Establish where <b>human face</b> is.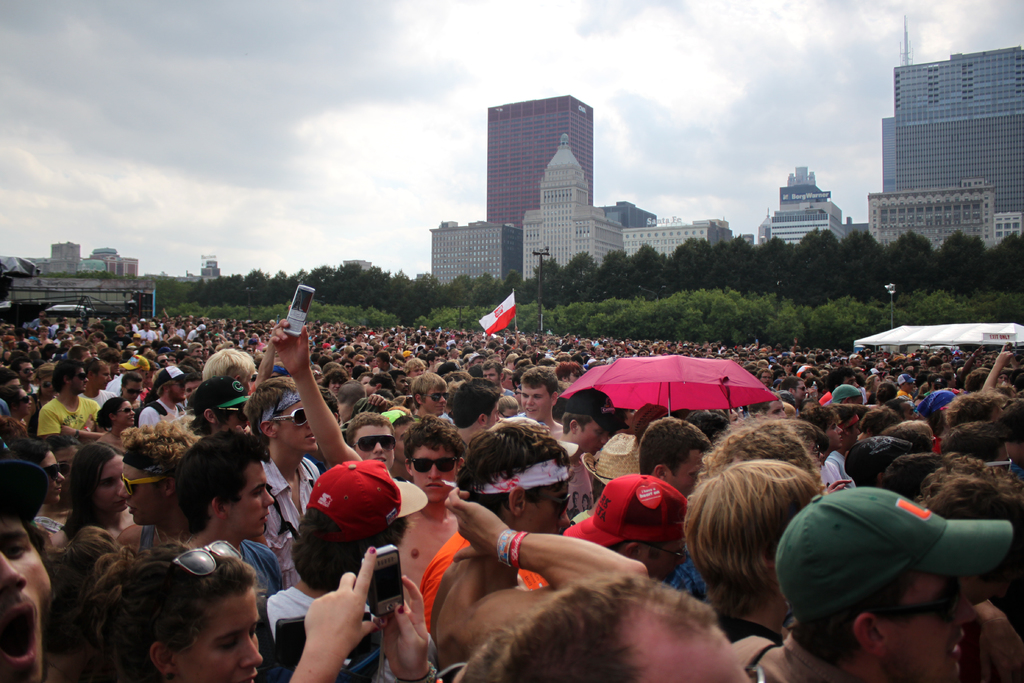
Established at pyautogui.locateOnScreen(396, 369, 405, 391).
